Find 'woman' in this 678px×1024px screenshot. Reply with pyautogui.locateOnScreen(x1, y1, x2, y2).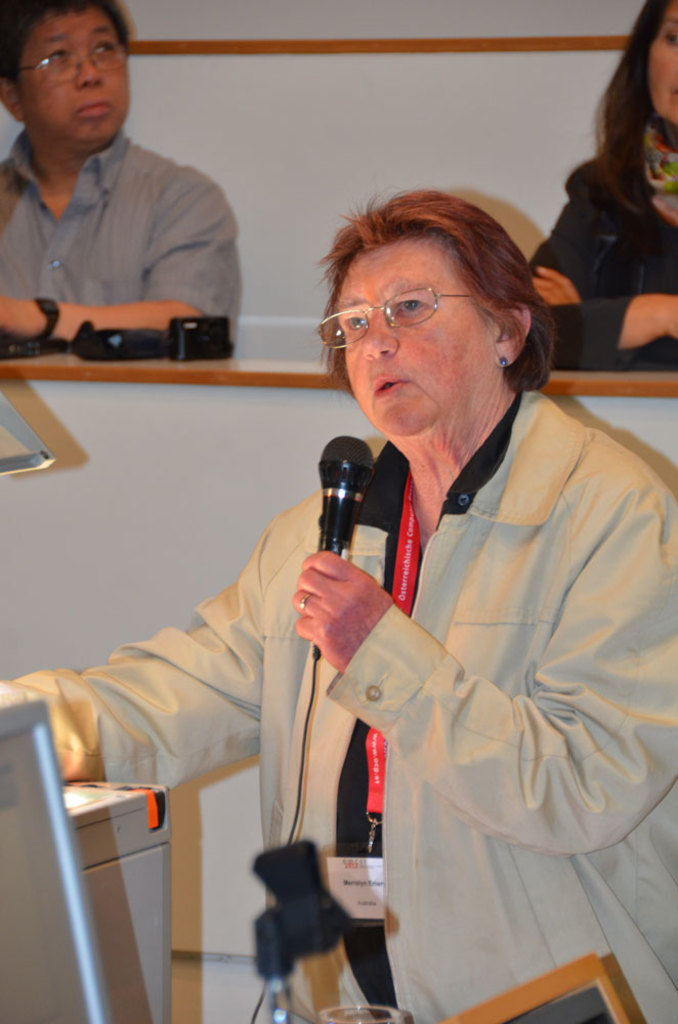
pyautogui.locateOnScreen(0, 194, 677, 1023).
